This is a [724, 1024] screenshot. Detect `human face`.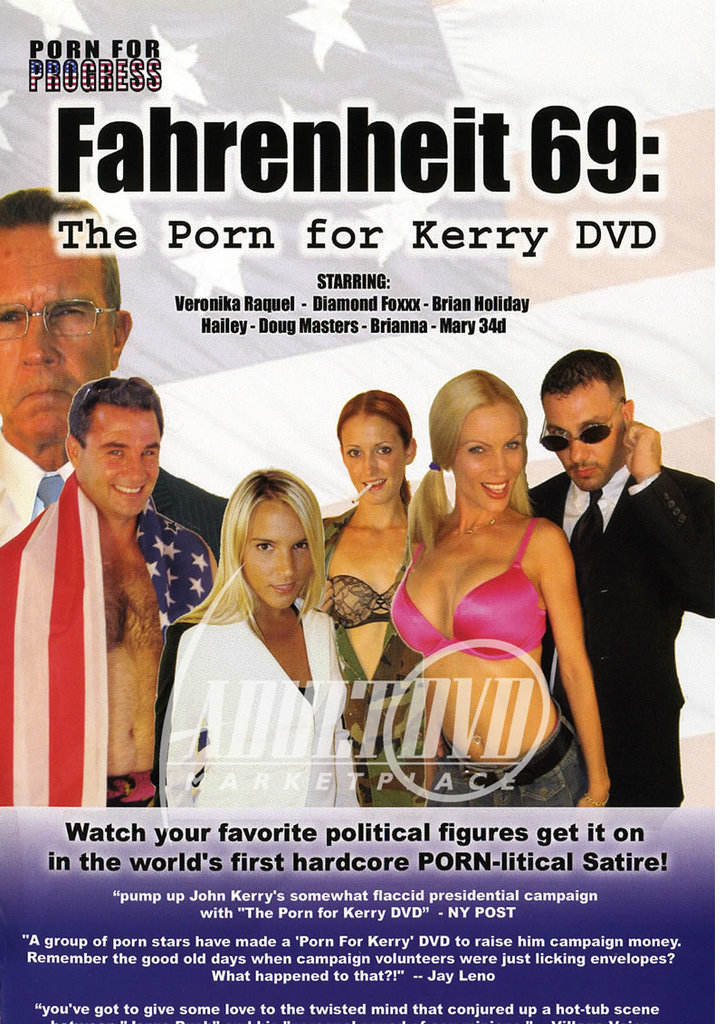
x1=546, y1=384, x2=627, y2=488.
